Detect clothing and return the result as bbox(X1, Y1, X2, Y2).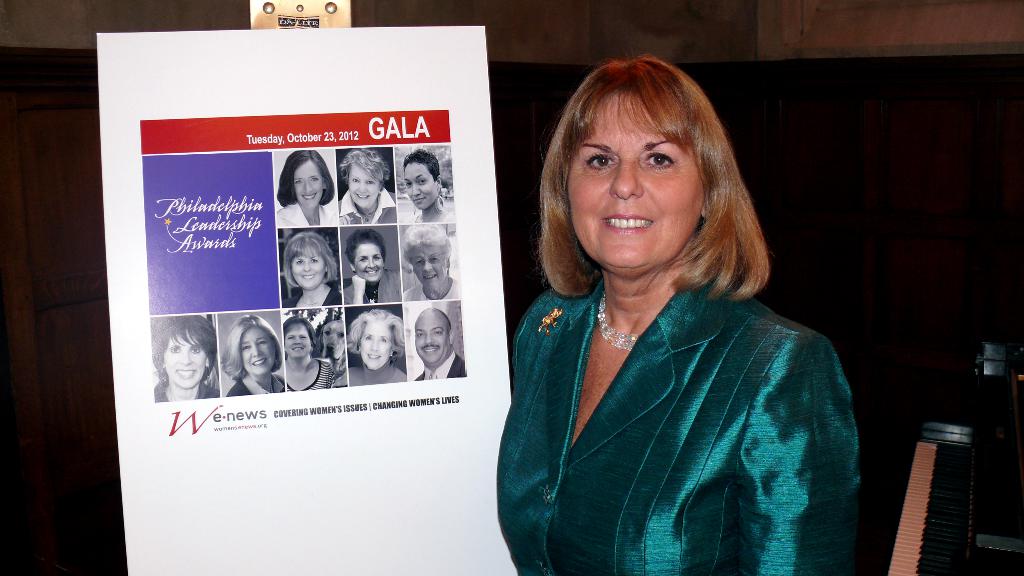
bbox(409, 346, 467, 378).
